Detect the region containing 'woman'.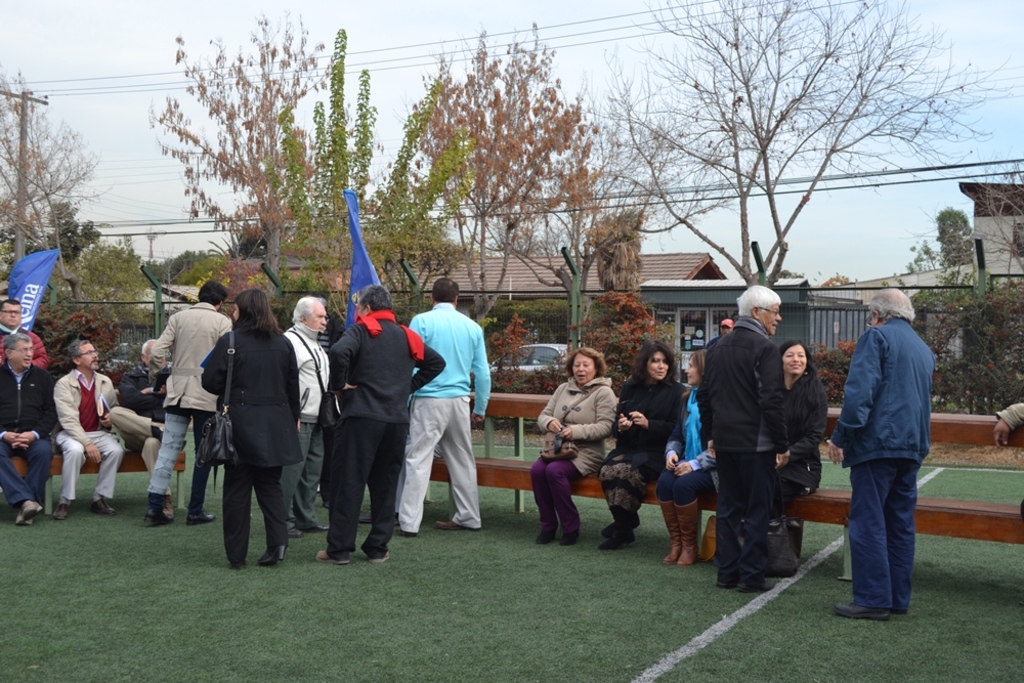
(left=657, top=344, right=719, bottom=564).
